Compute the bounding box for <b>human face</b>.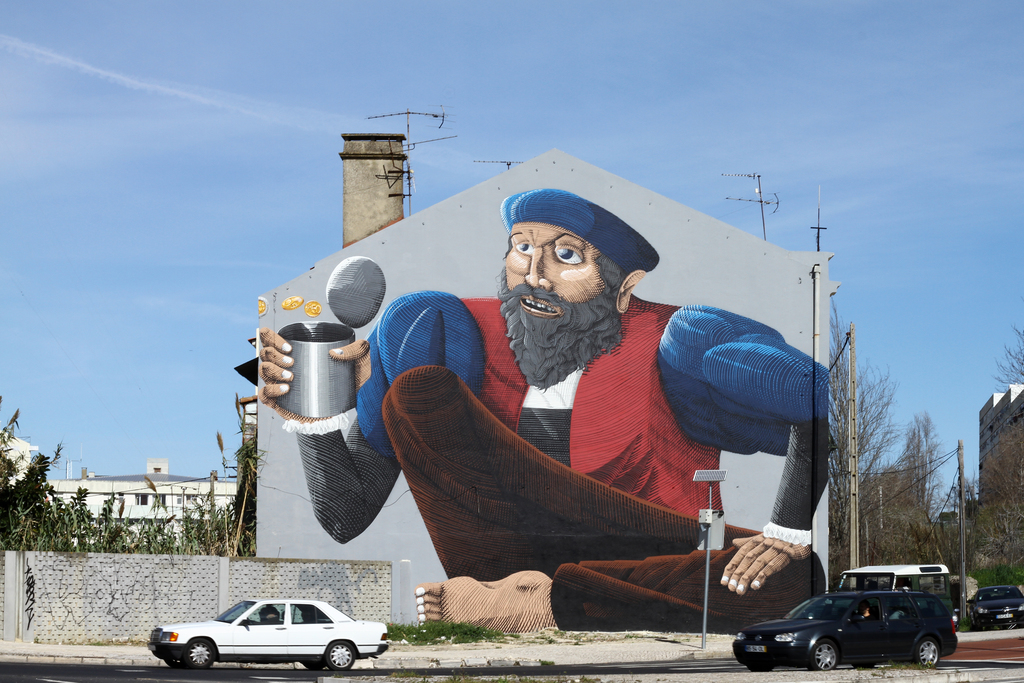
box=[503, 219, 600, 323].
